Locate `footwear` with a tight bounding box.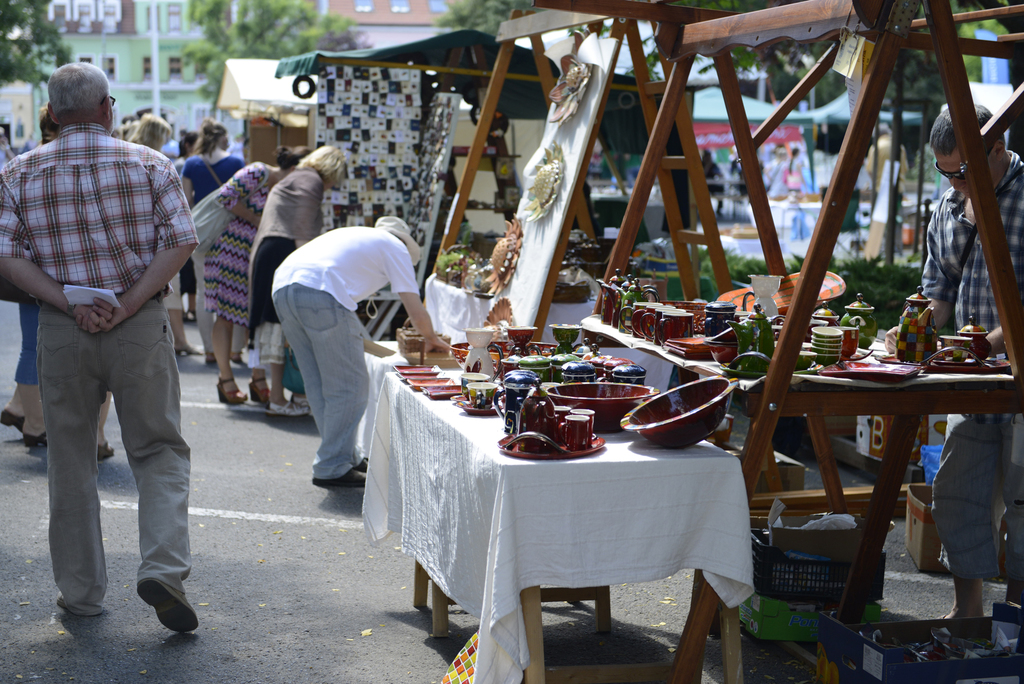
locate(328, 460, 368, 489).
